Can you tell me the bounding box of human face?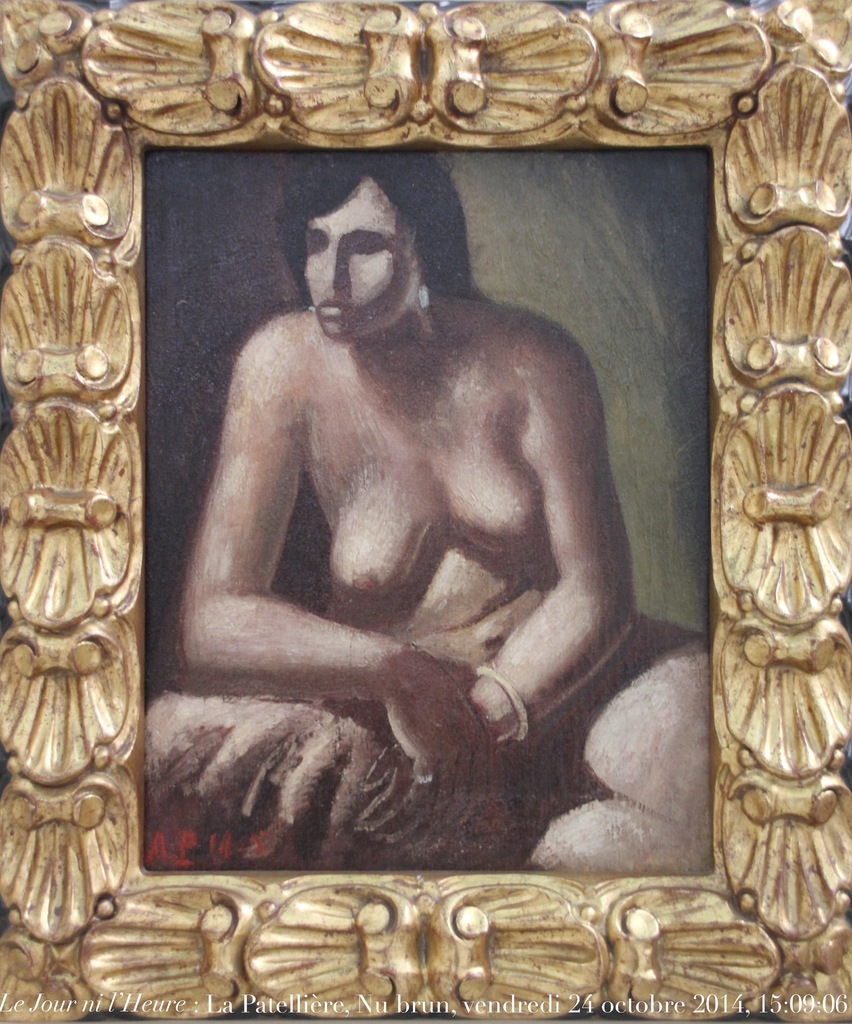
crop(304, 176, 418, 337).
